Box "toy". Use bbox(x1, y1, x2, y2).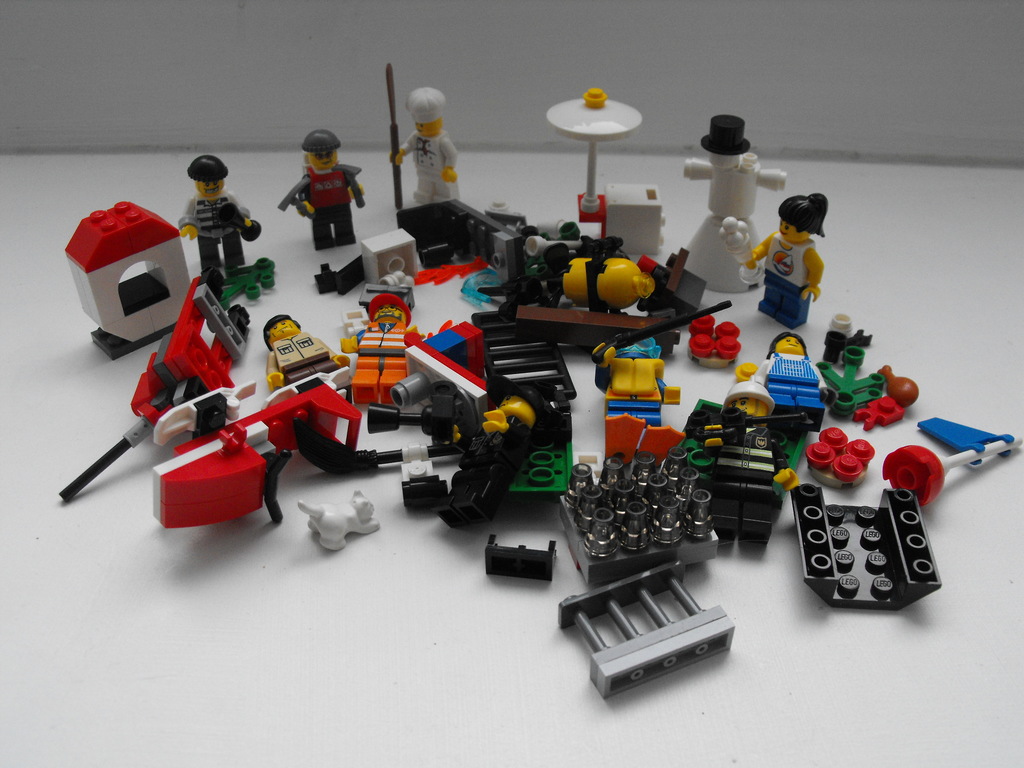
bbox(539, 234, 657, 324).
